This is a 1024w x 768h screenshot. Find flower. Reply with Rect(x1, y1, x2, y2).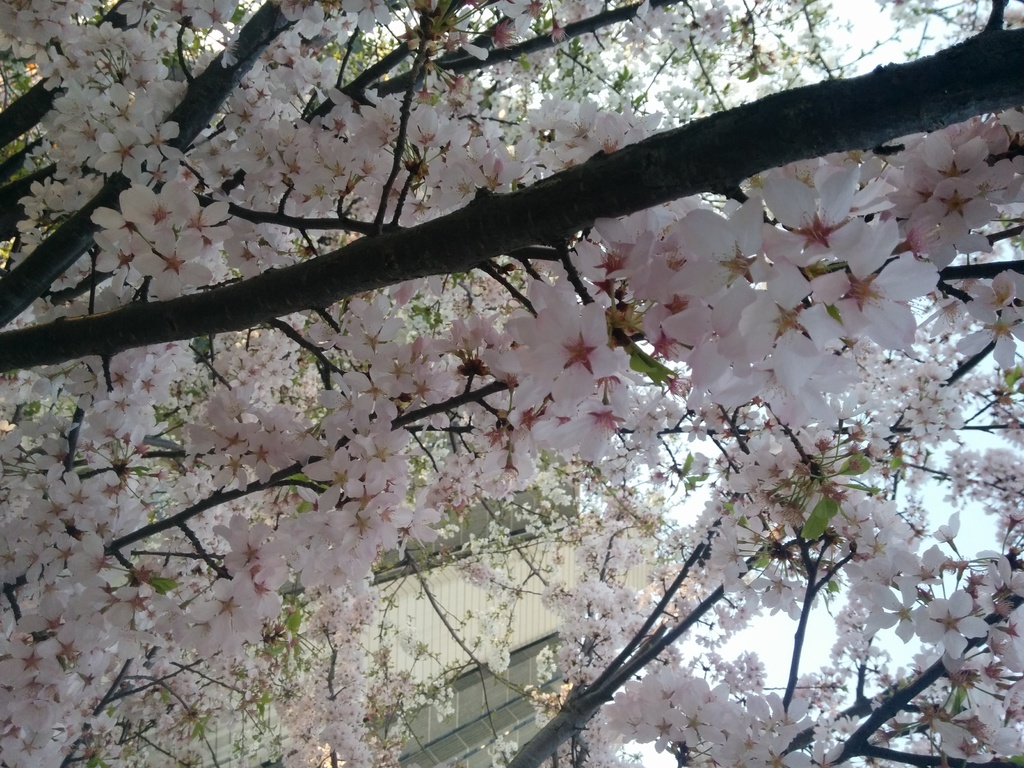
Rect(532, 307, 628, 395).
